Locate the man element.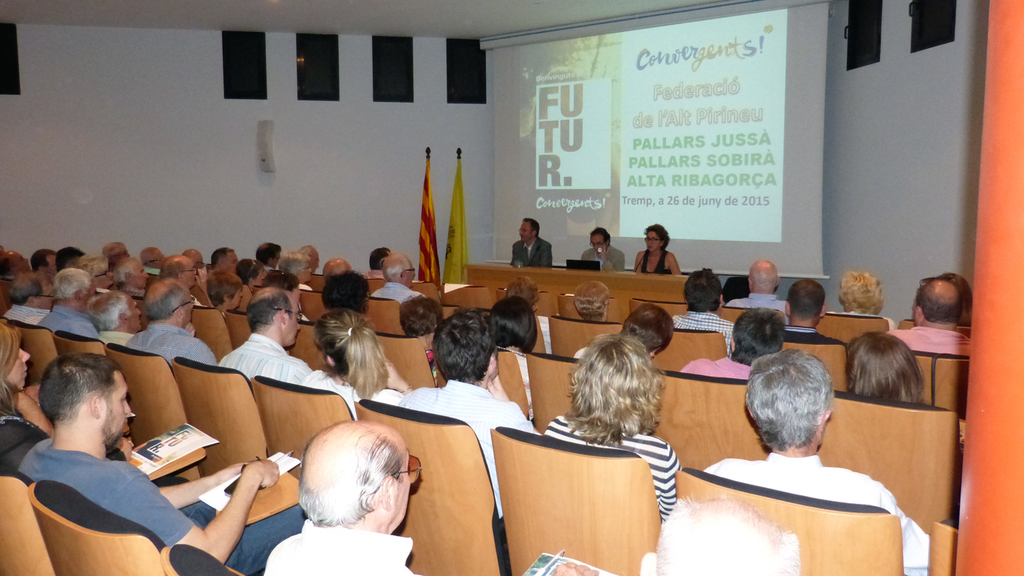
Element bbox: rect(370, 252, 423, 305).
